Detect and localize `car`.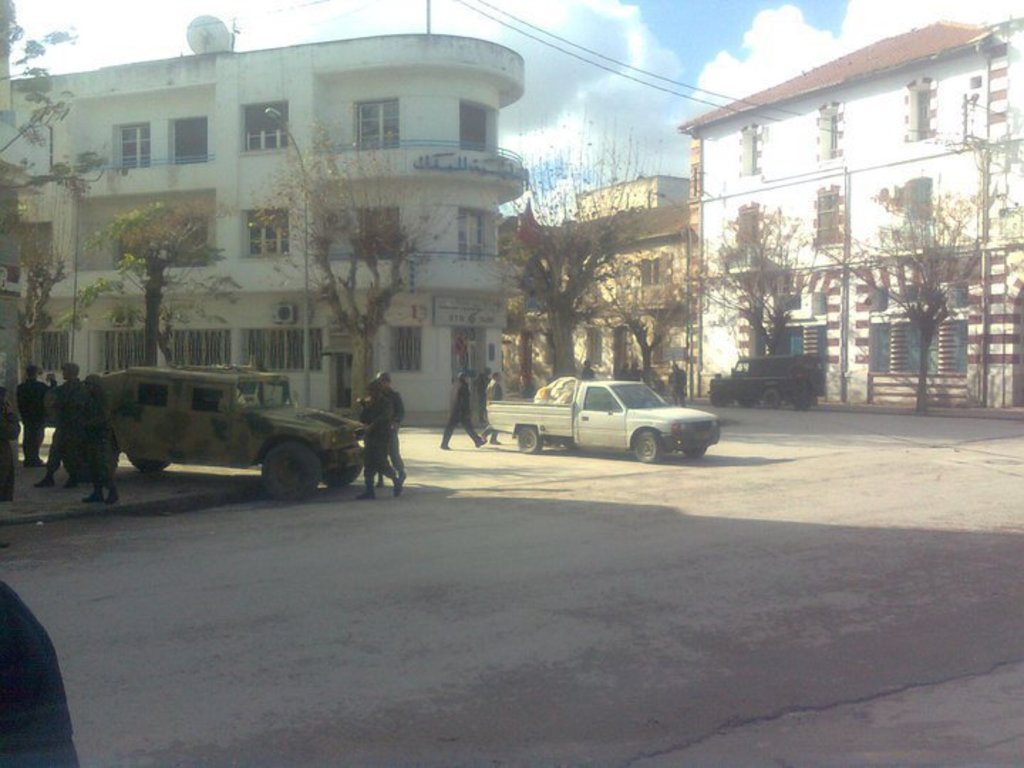
Localized at (77, 360, 378, 502).
